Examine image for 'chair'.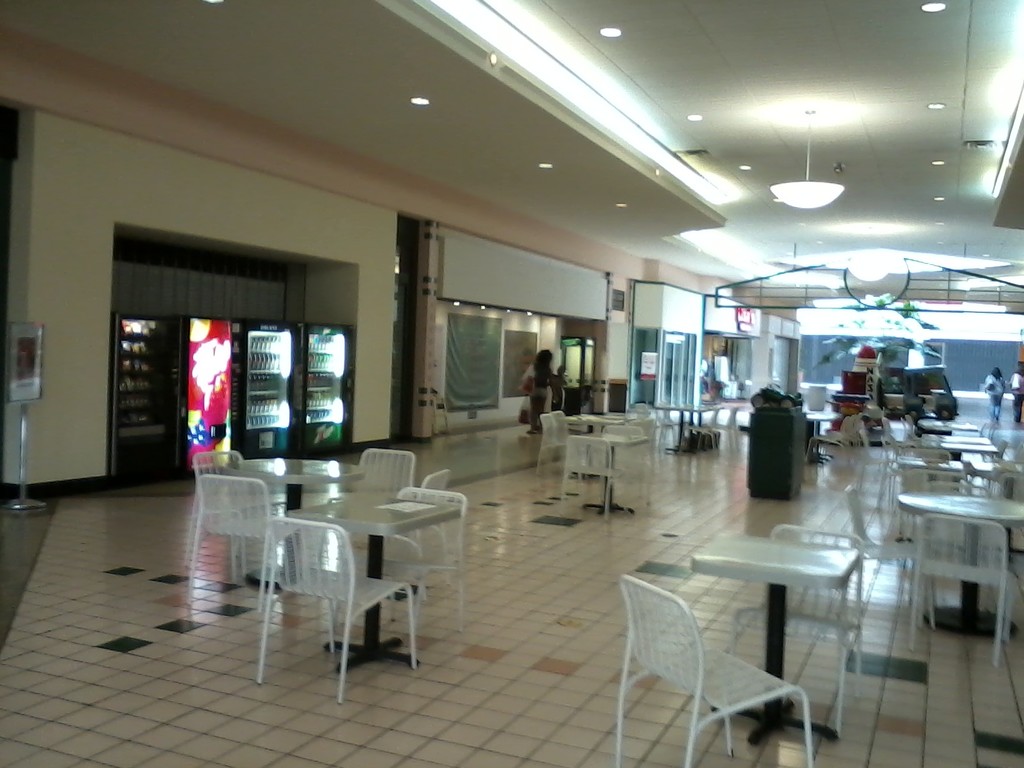
Examination result: detection(536, 412, 578, 483).
